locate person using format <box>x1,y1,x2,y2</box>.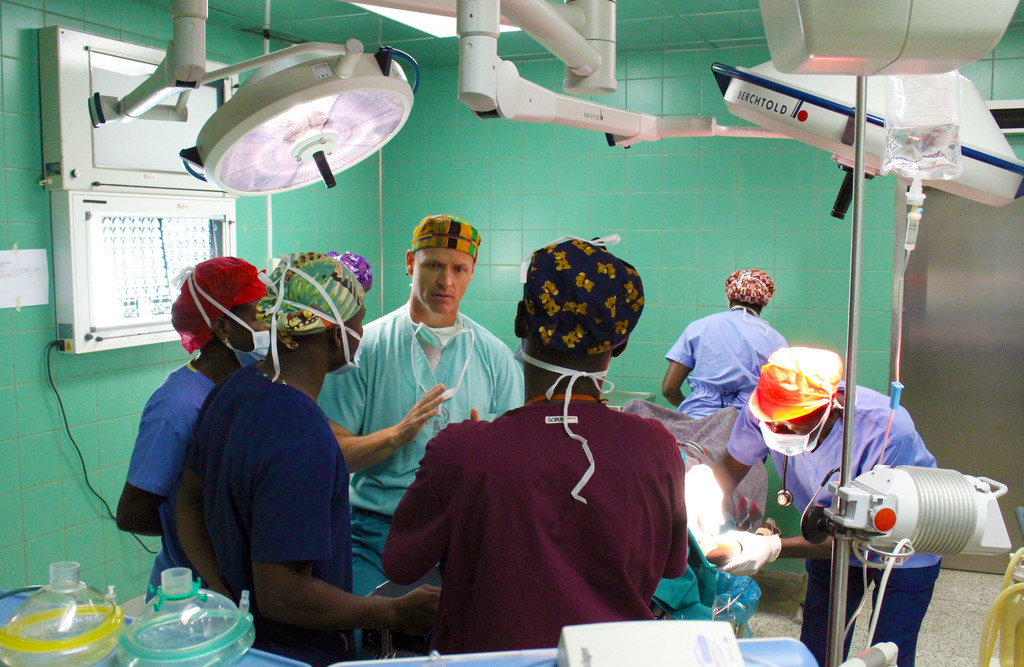
<box>170,253,440,666</box>.
